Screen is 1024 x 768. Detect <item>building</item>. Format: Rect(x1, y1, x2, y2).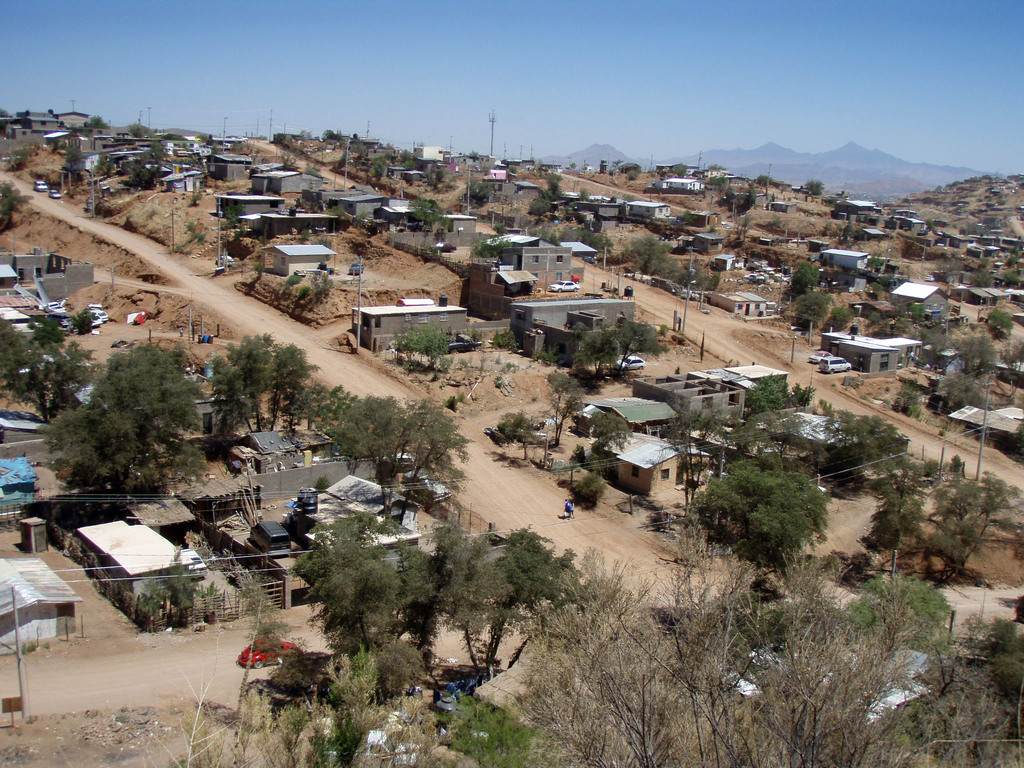
Rect(836, 335, 902, 375).
